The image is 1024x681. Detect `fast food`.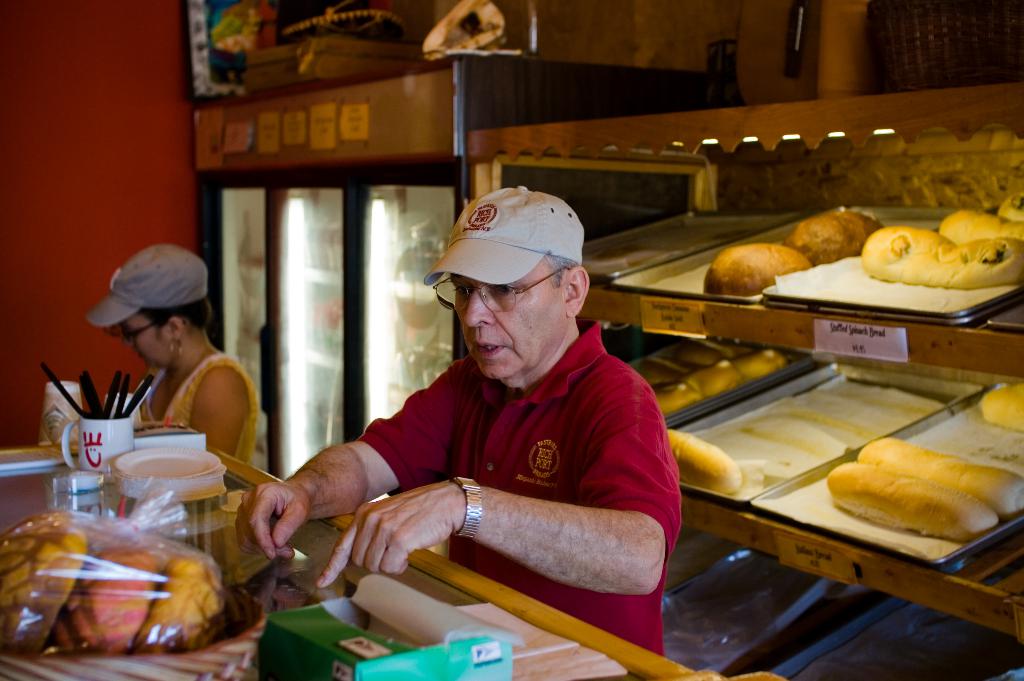
Detection: locate(783, 206, 879, 266).
